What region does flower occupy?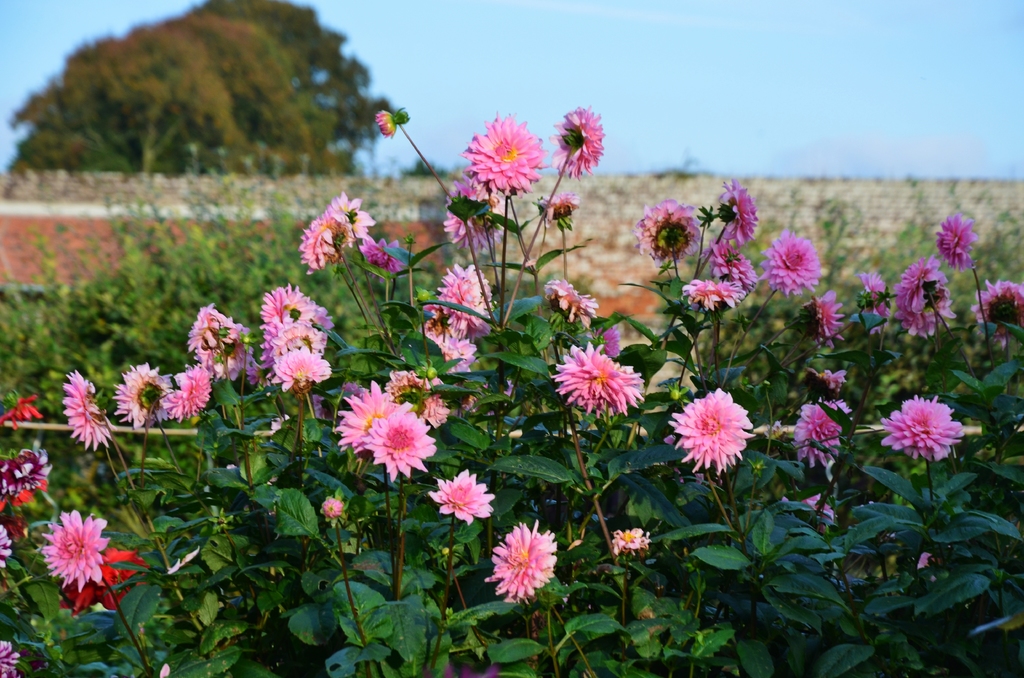
719, 179, 764, 246.
